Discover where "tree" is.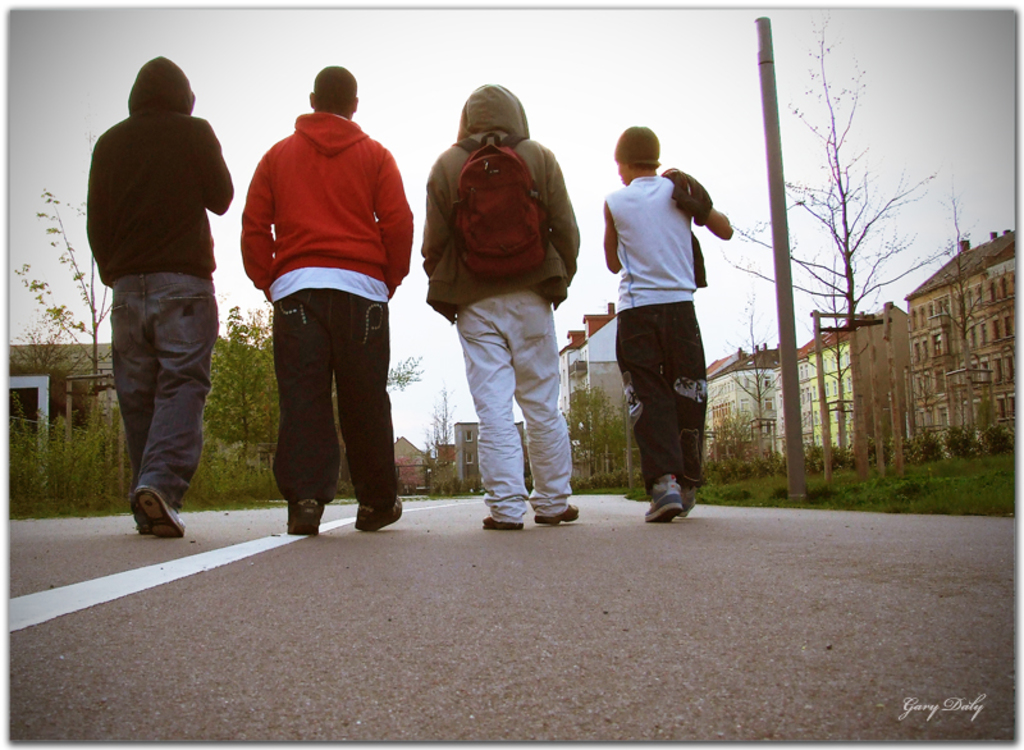
Discovered at select_region(385, 346, 421, 388).
